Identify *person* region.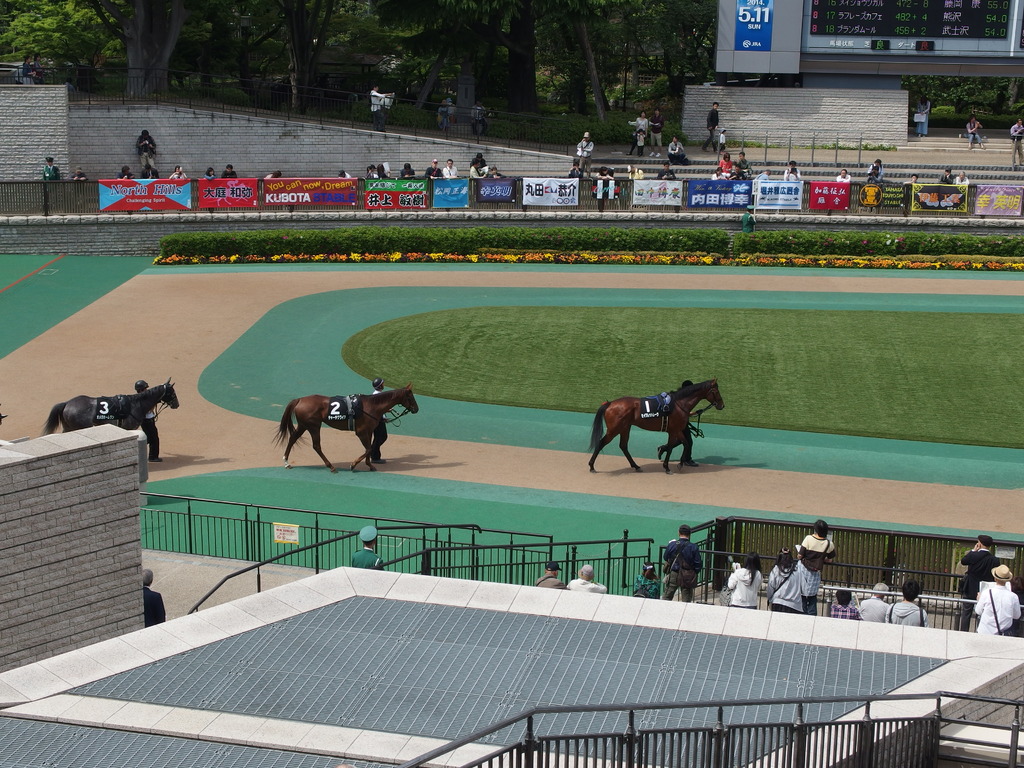
Region: [593,162,614,210].
